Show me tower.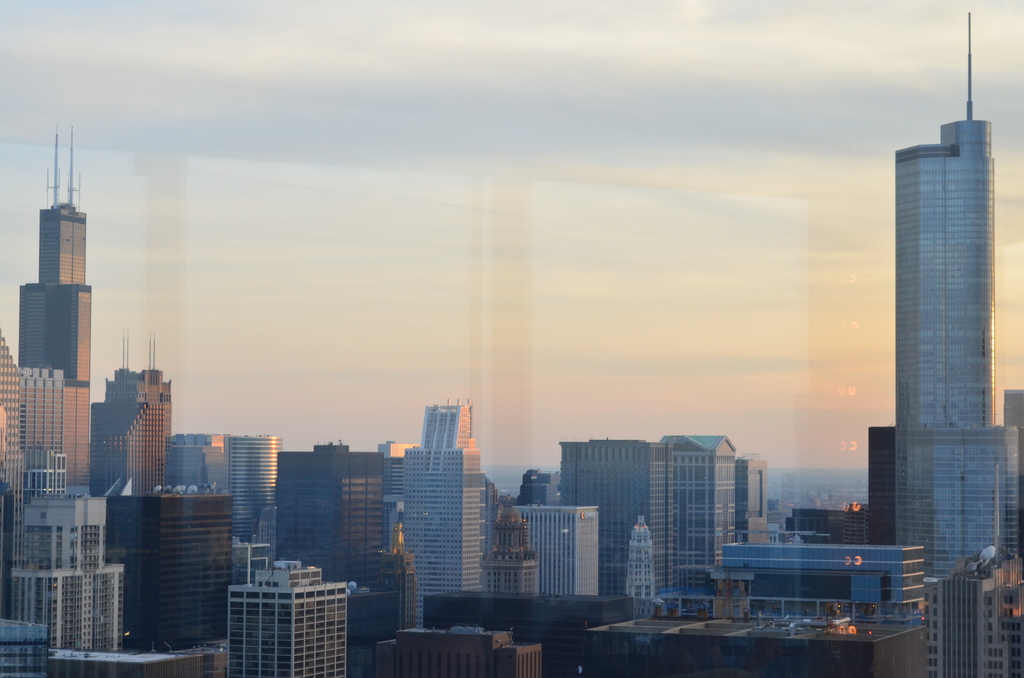
tower is here: crop(20, 125, 94, 494).
